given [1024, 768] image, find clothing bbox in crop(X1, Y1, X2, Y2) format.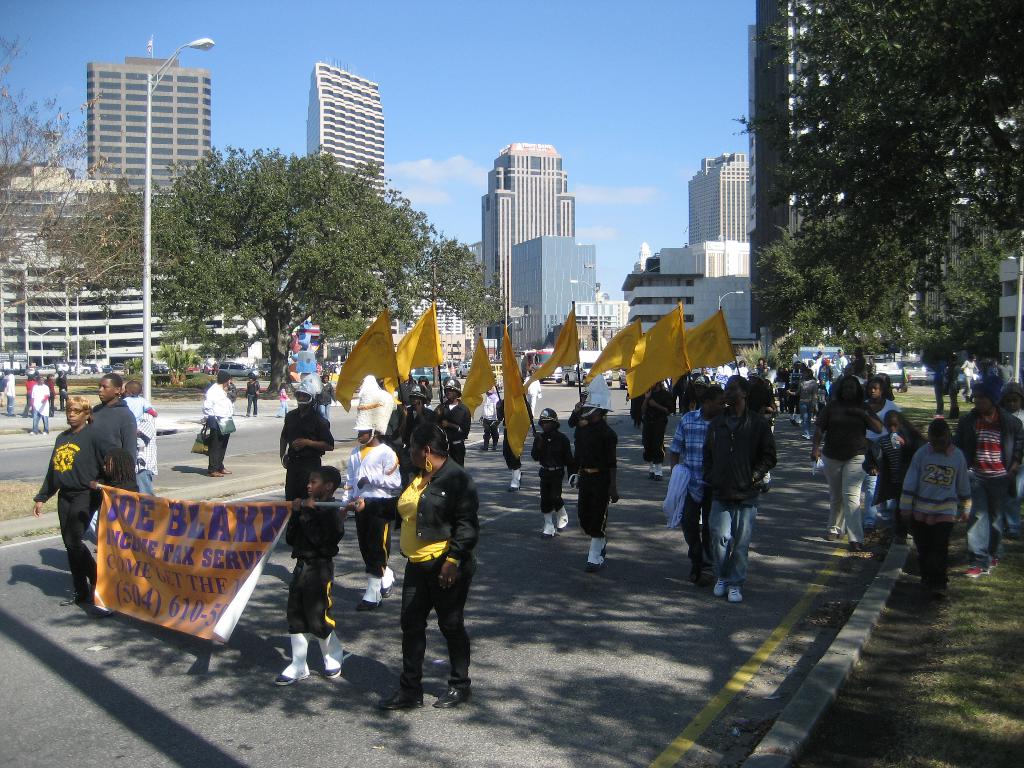
crop(49, 378, 54, 420).
